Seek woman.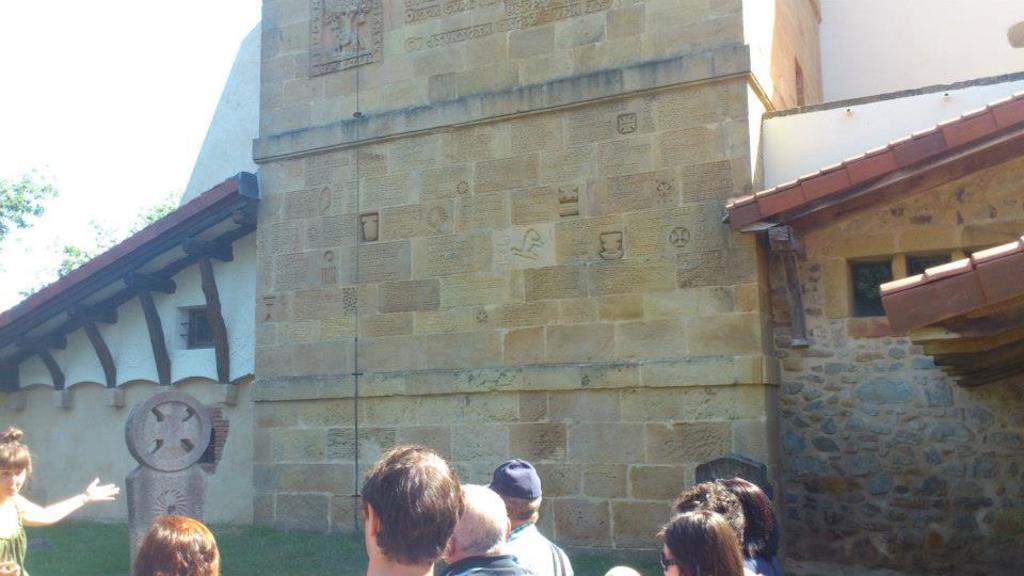
bbox=[678, 484, 747, 571].
